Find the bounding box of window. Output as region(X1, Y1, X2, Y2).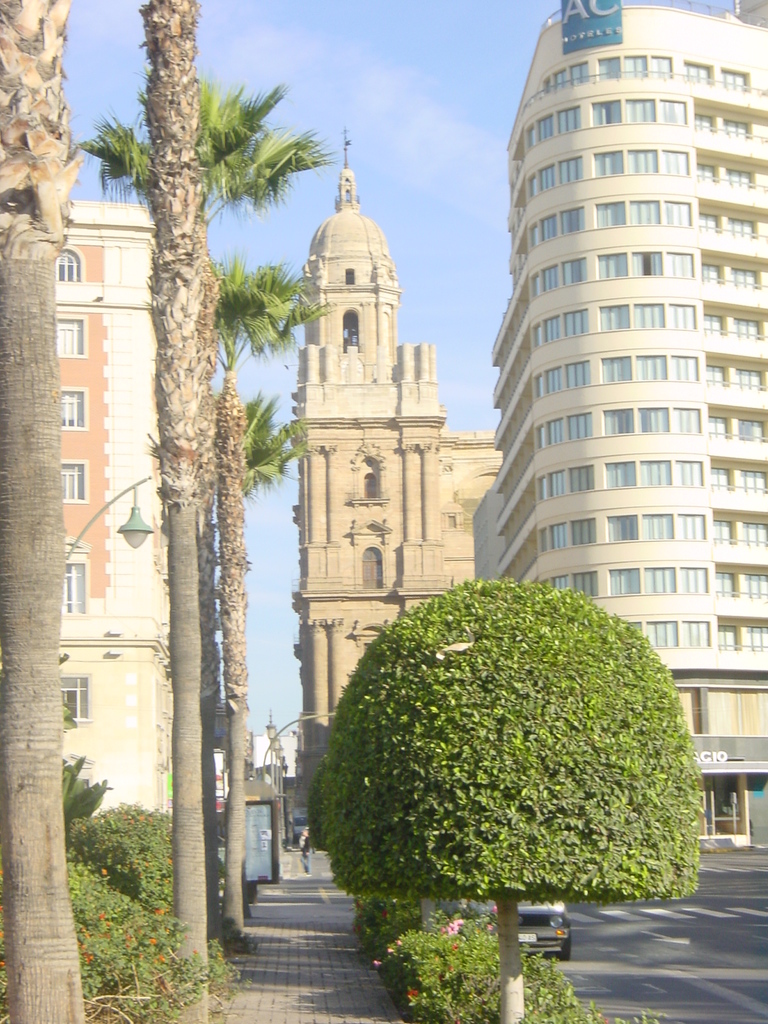
region(52, 243, 83, 287).
